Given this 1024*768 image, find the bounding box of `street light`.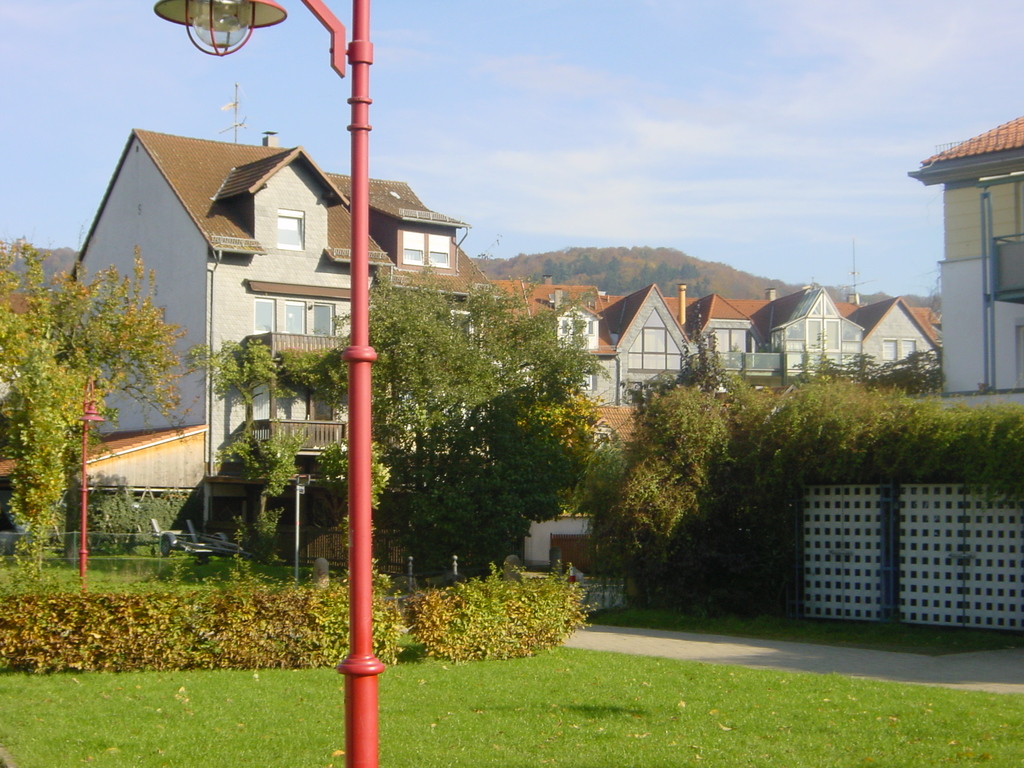
bbox=[77, 378, 111, 588].
